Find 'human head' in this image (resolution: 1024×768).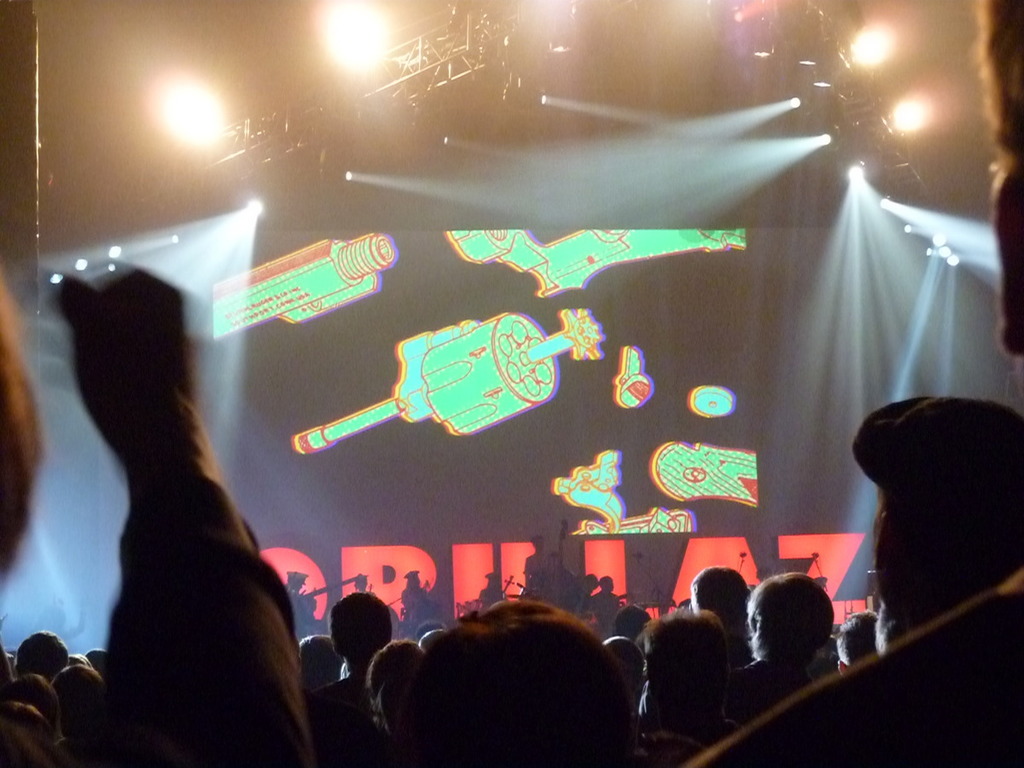
locate(688, 567, 751, 632).
